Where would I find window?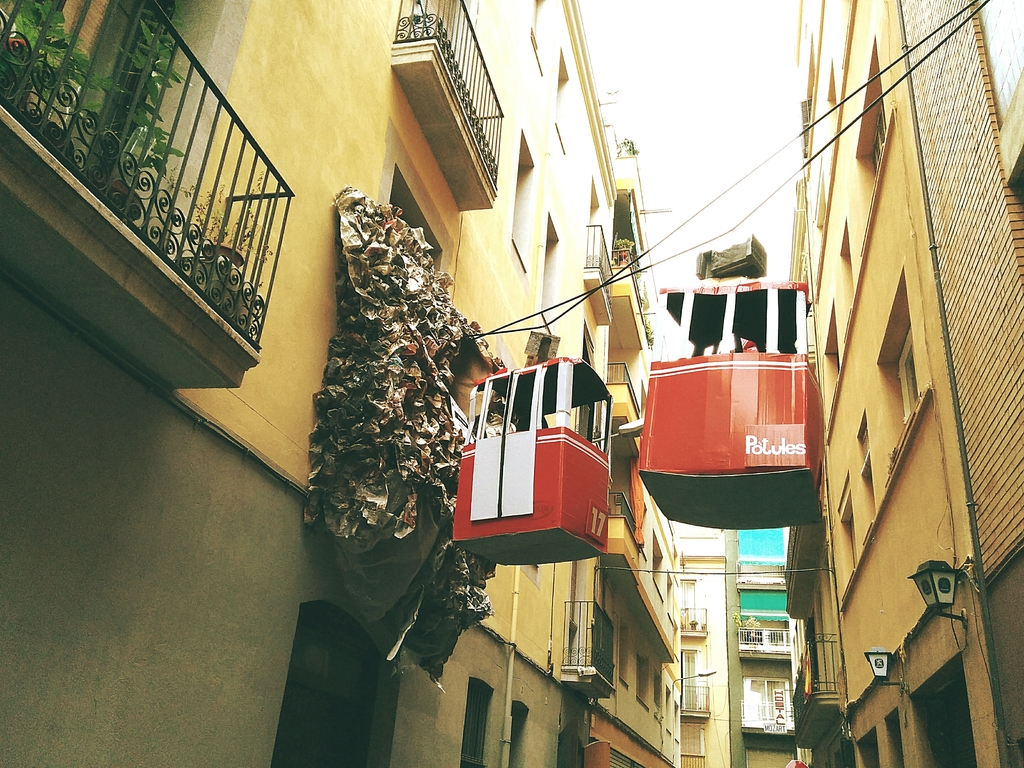
At [left=513, top=694, right=530, bottom=767].
